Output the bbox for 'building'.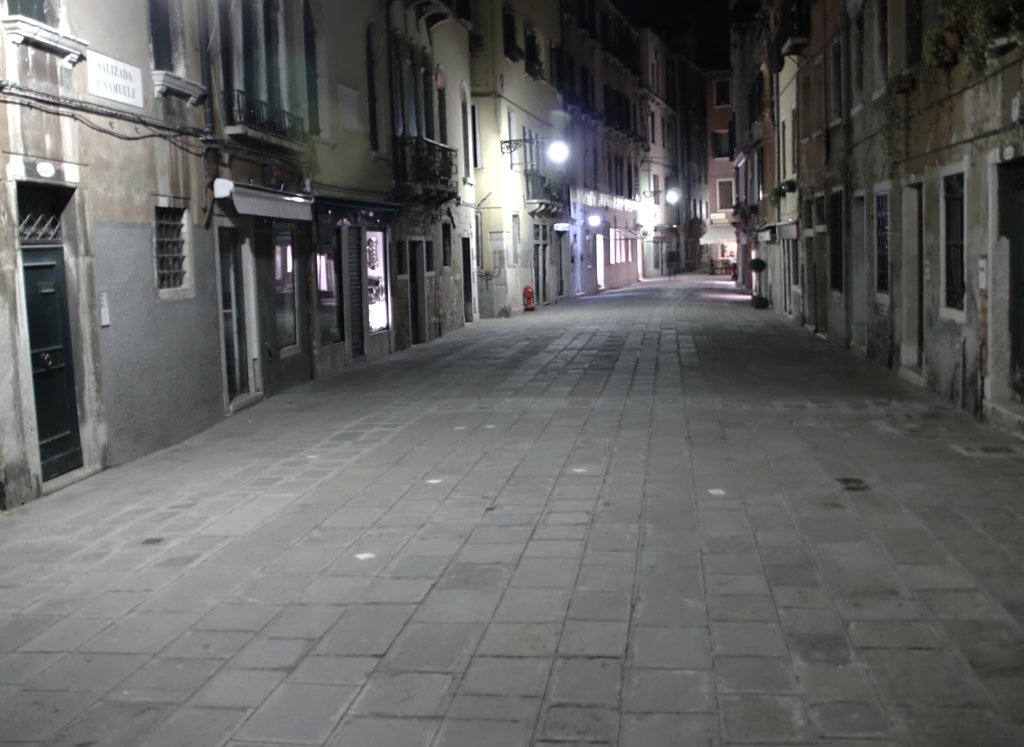
locate(701, 0, 1023, 439).
